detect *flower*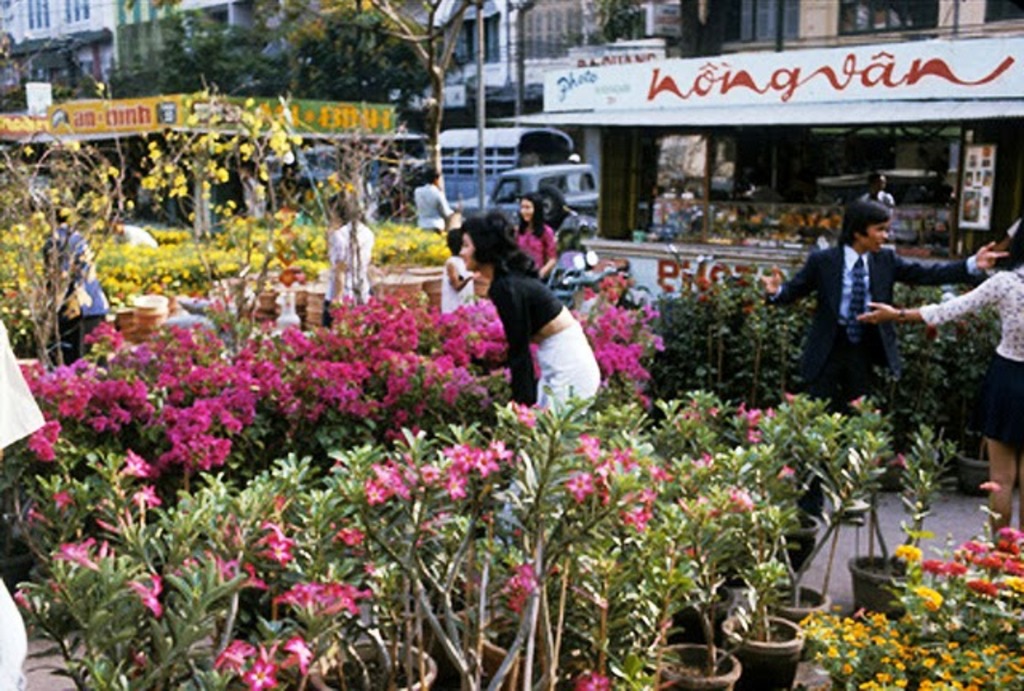
[left=731, top=489, right=754, bottom=507]
